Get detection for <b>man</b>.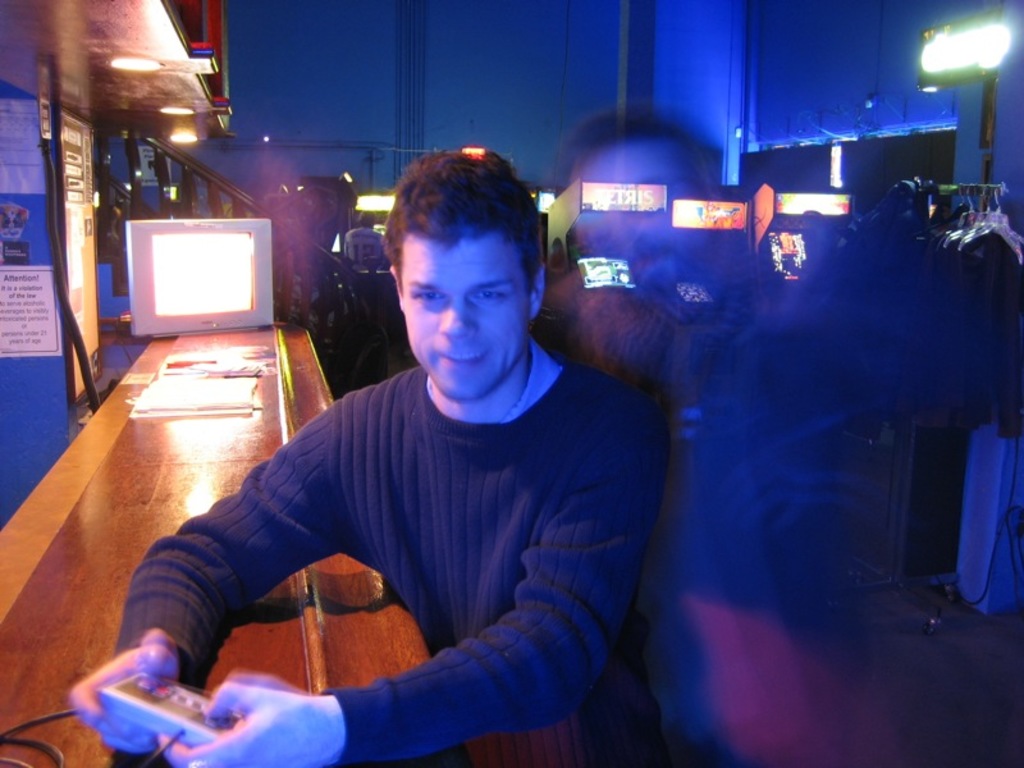
Detection: l=122, t=147, r=699, b=762.
